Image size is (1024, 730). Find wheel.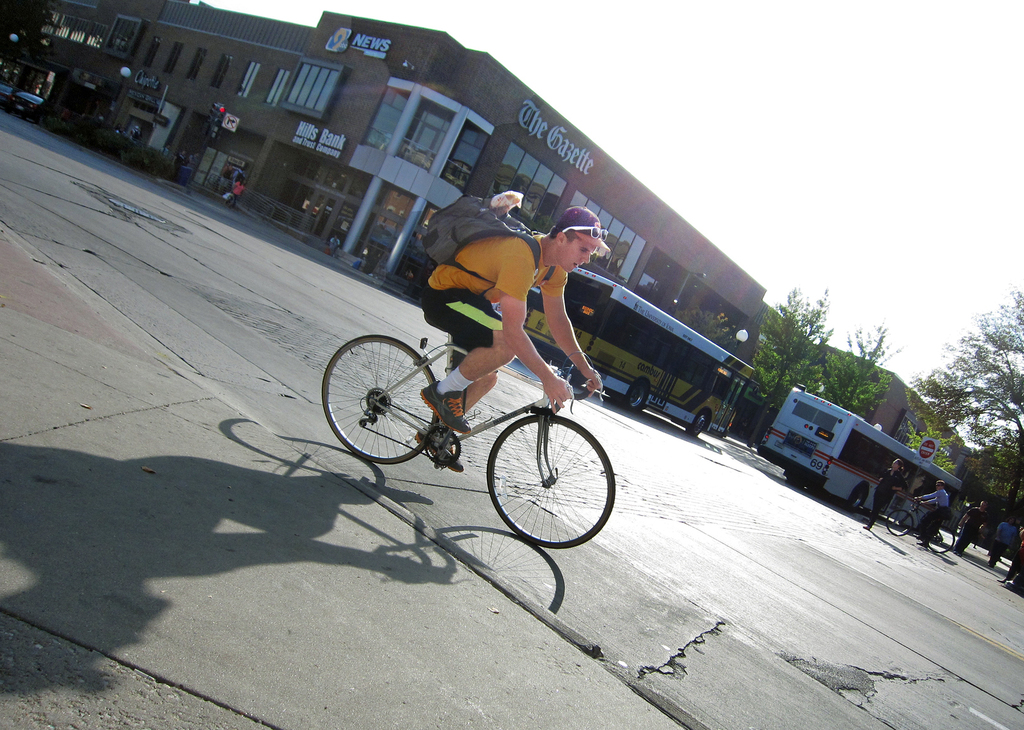
689, 410, 707, 435.
